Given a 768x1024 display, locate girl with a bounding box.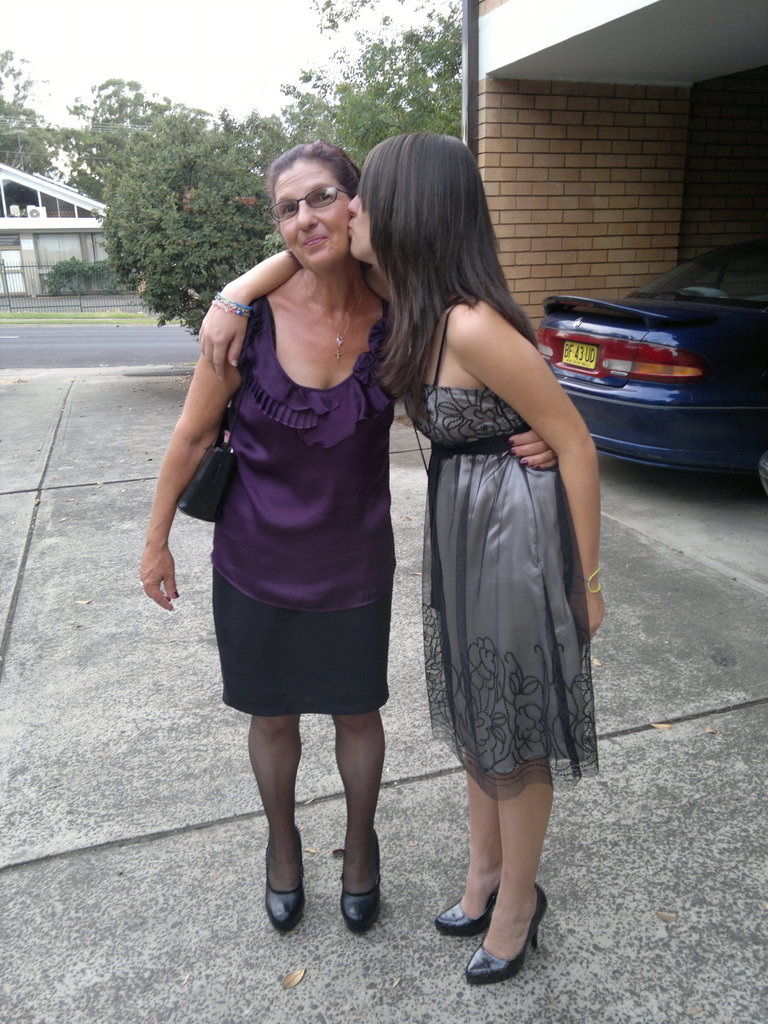
Located: {"x1": 191, "y1": 122, "x2": 606, "y2": 989}.
